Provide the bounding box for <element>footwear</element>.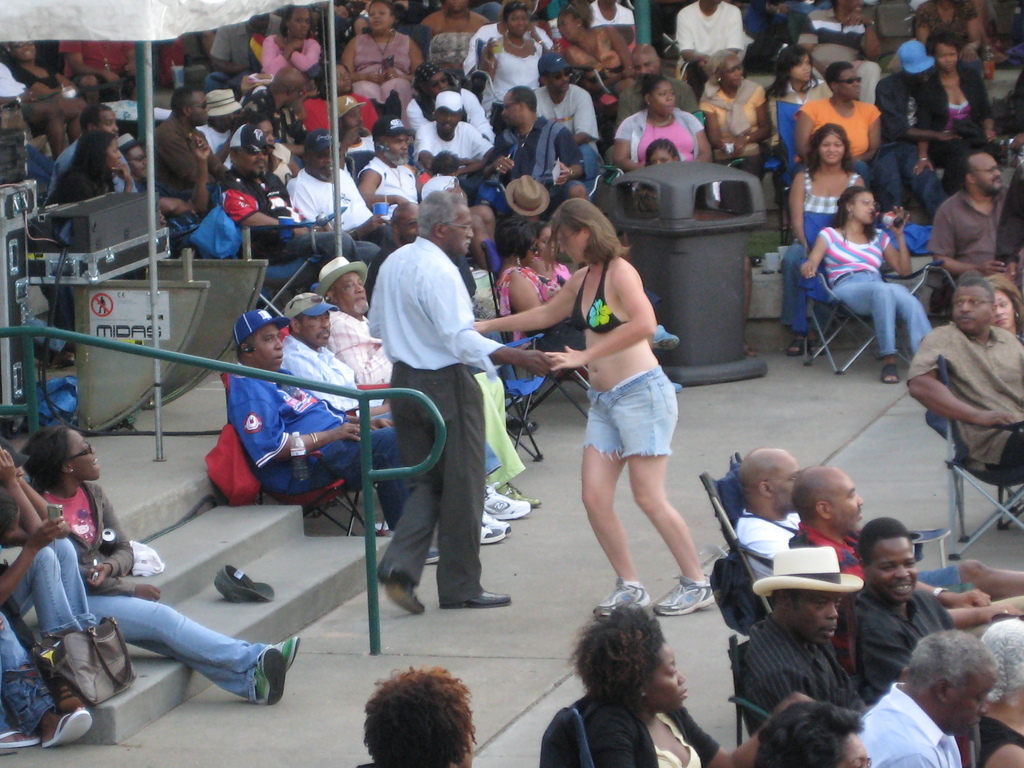
rect(477, 524, 504, 547).
